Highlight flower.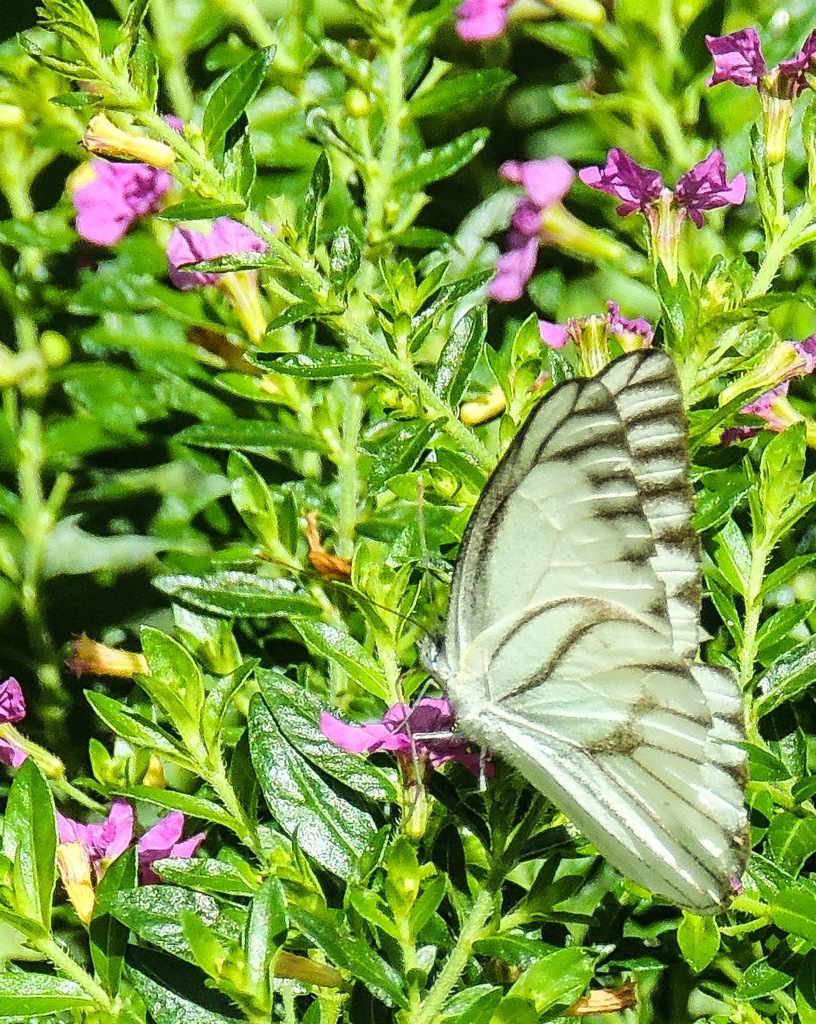
Highlighted region: l=708, t=327, r=815, b=420.
